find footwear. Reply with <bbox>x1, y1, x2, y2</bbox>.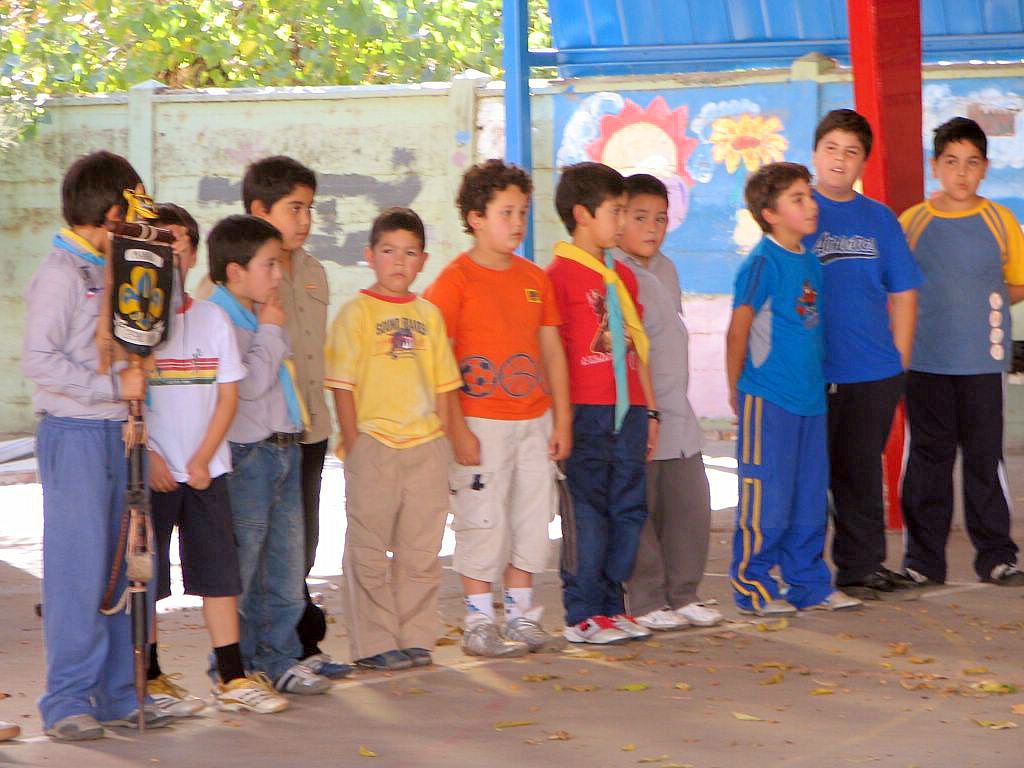
<bbox>275, 662, 330, 695</bbox>.
